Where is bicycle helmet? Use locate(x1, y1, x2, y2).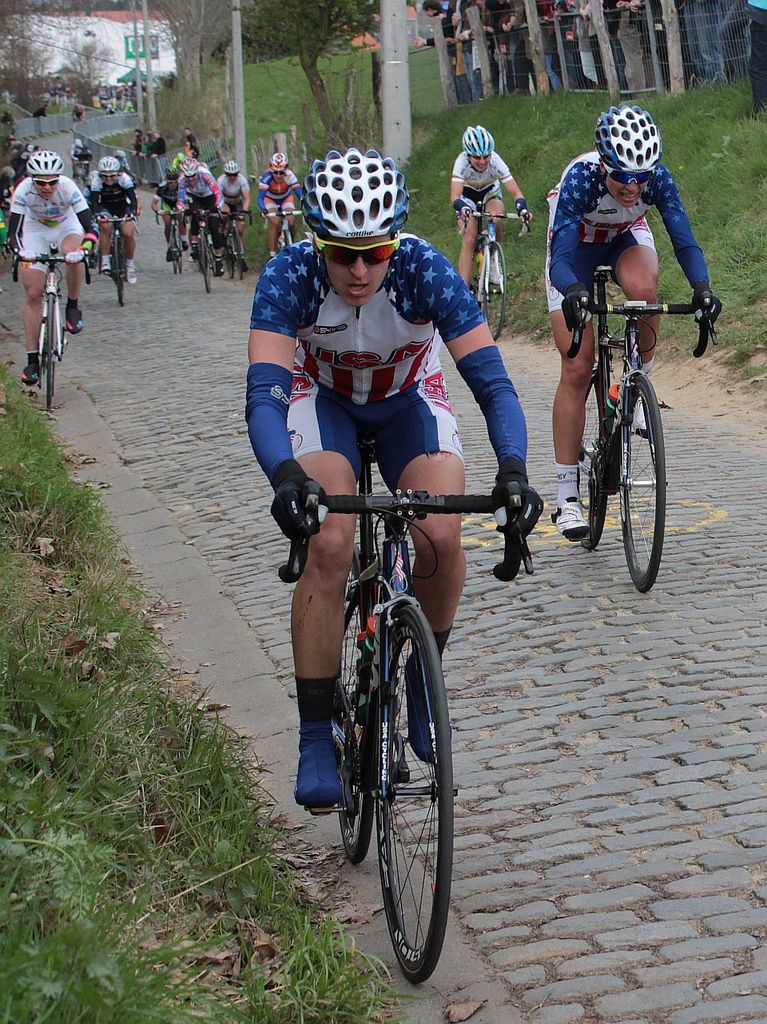
locate(460, 125, 490, 161).
